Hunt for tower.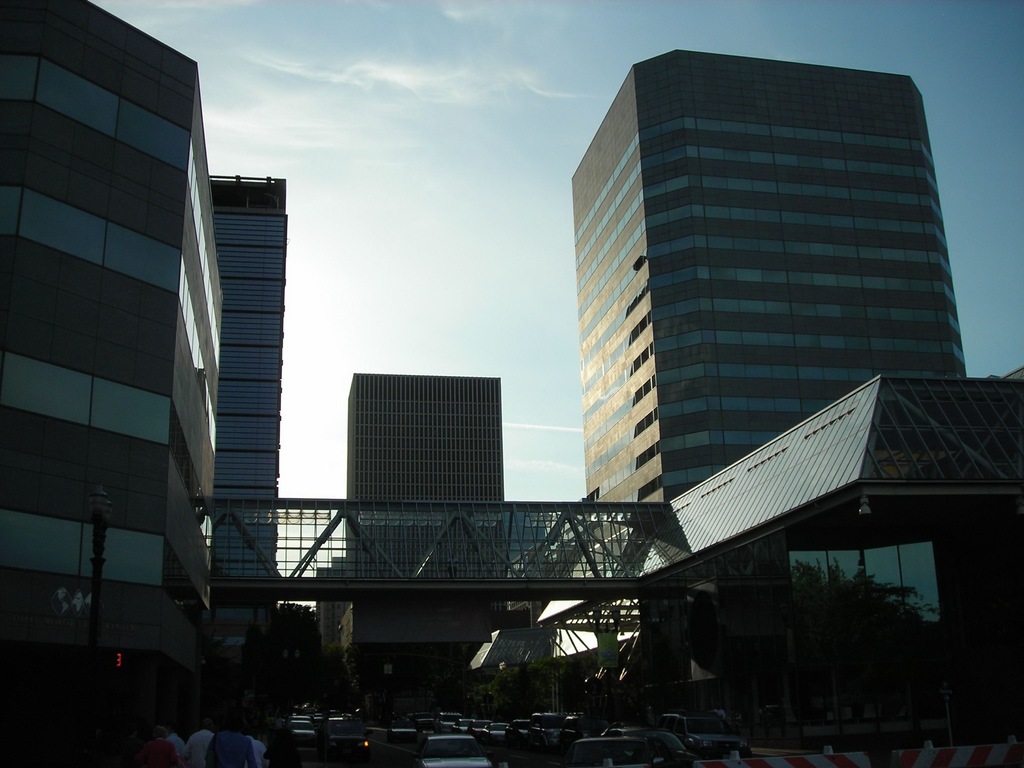
Hunted down at (339,375,509,669).
